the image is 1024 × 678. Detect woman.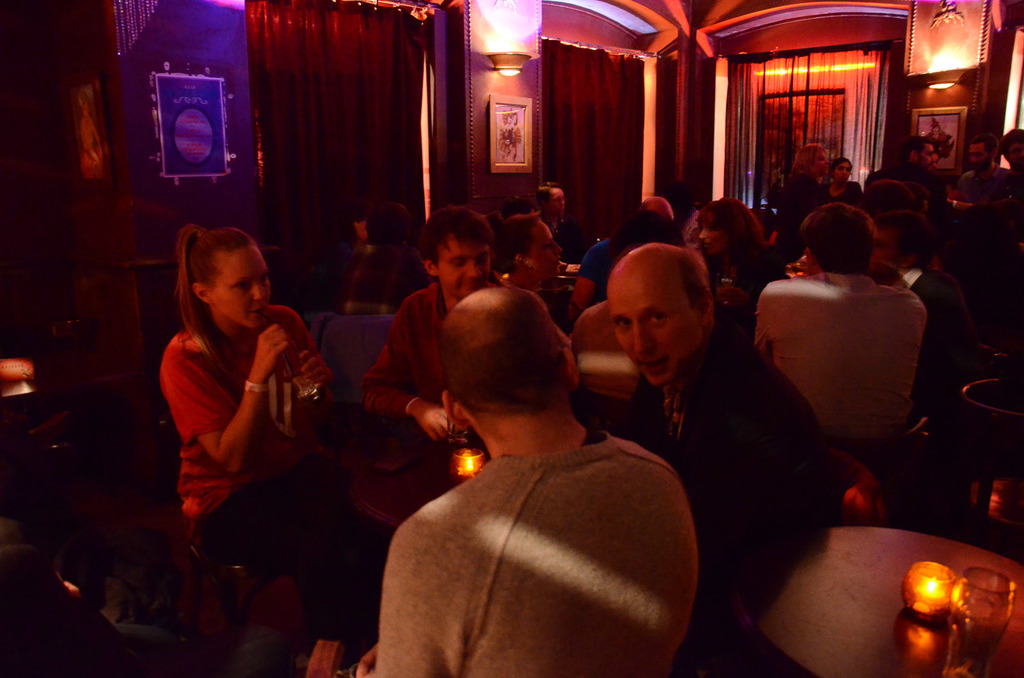
Detection: box=[143, 201, 328, 593].
